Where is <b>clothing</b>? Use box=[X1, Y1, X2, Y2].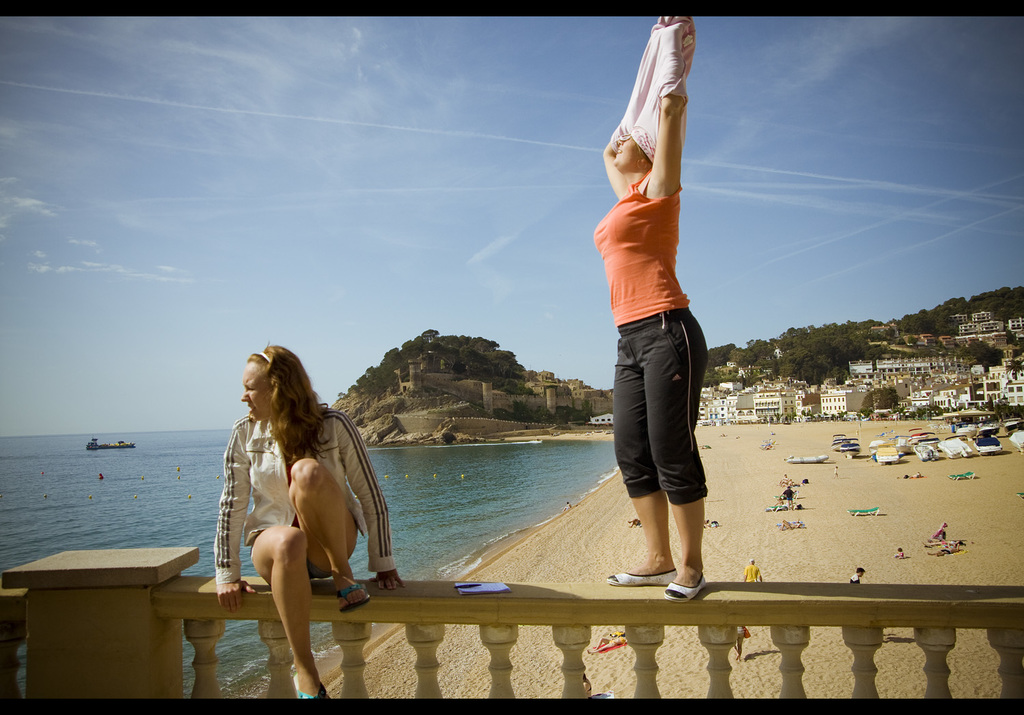
box=[745, 563, 763, 579].
